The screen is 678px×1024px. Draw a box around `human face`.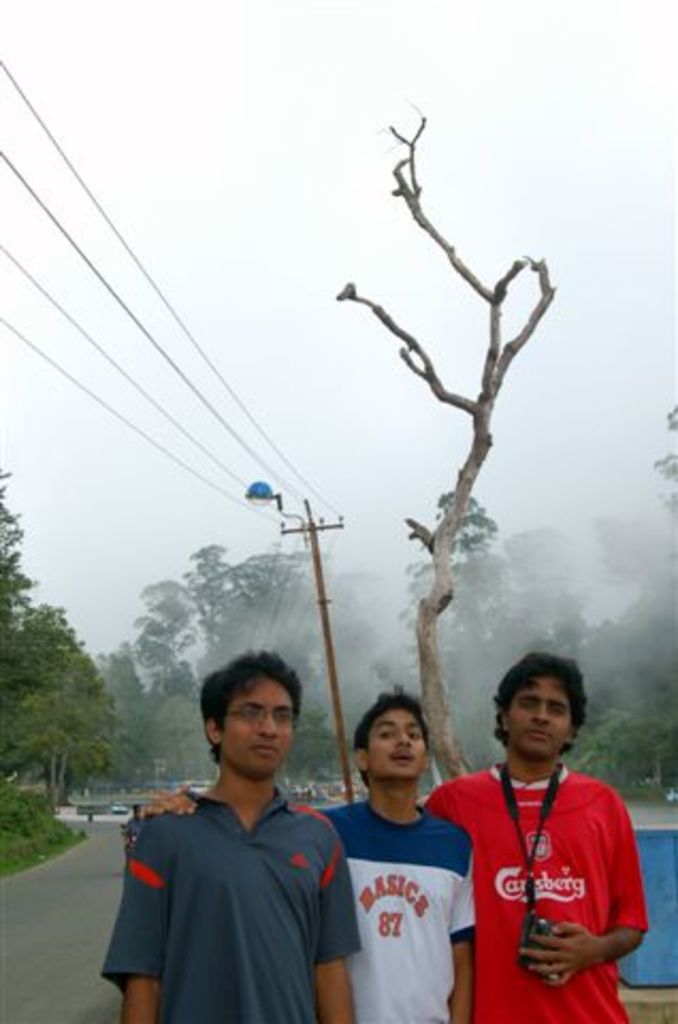
locate(365, 708, 424, 783).
